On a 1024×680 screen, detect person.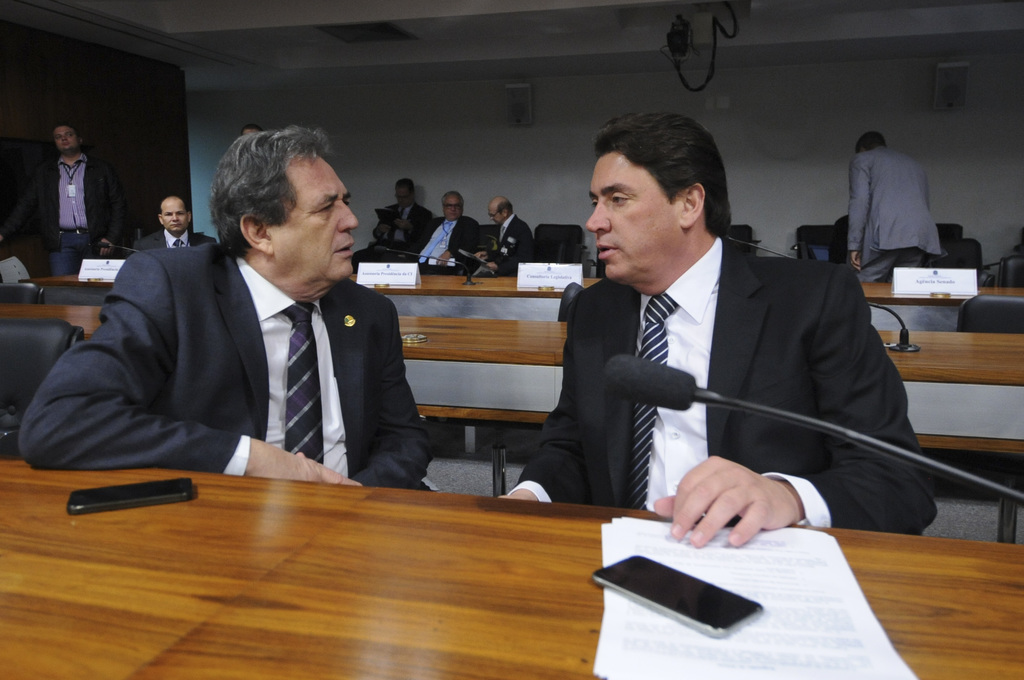
{"left": 26, "top": 118, "right": 123, "bottom": 273}.
